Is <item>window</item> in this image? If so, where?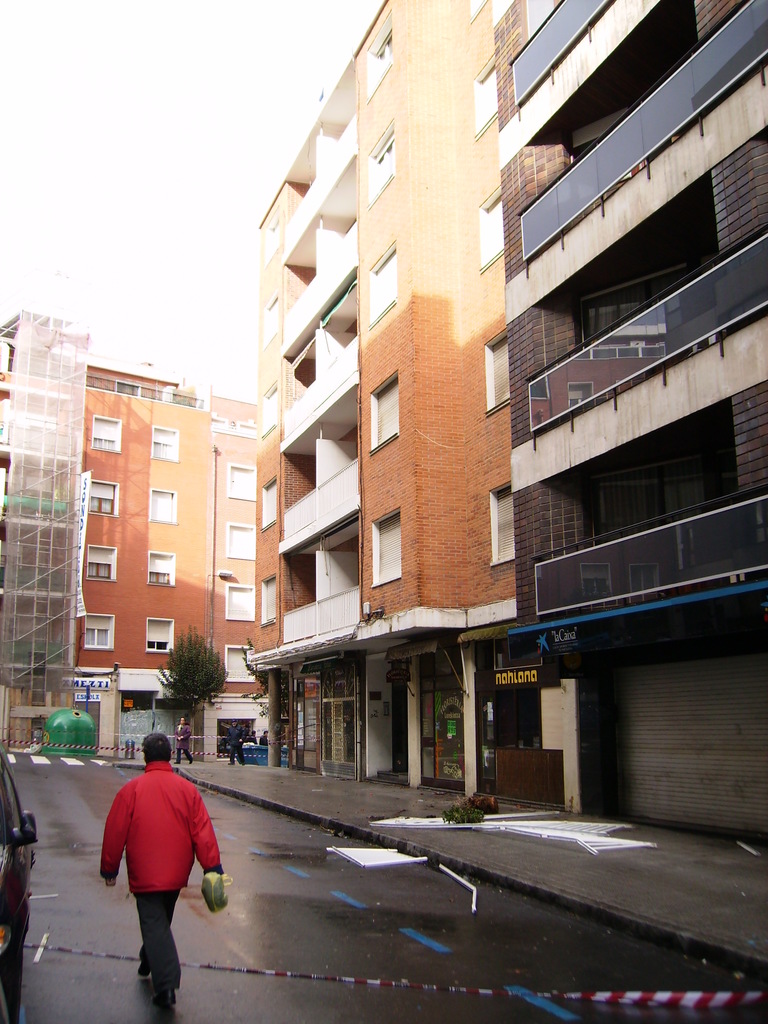
Yes, at [x1=227, y1=528, x2=256, y2=564].
